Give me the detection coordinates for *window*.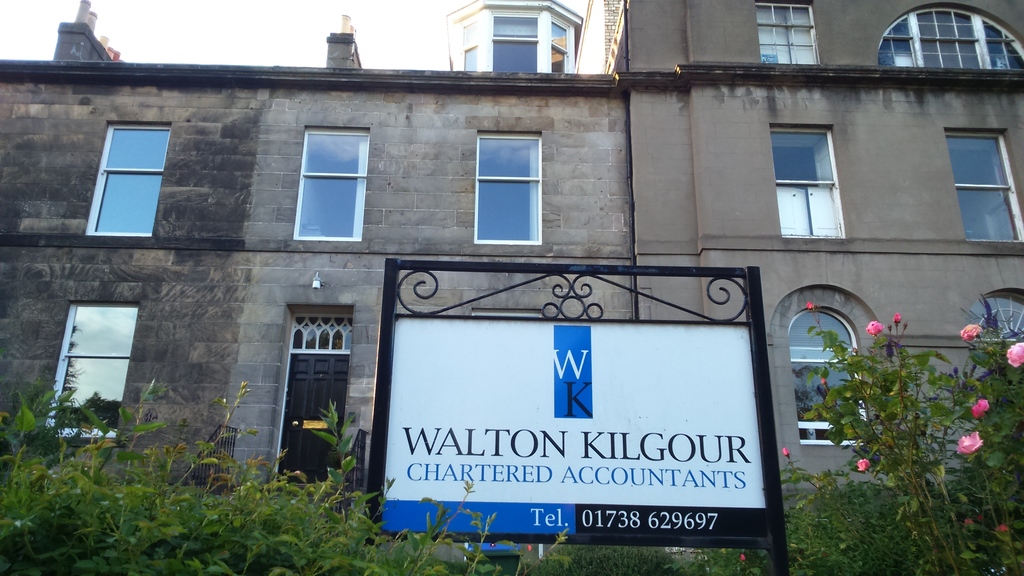
85 122 173 240.
